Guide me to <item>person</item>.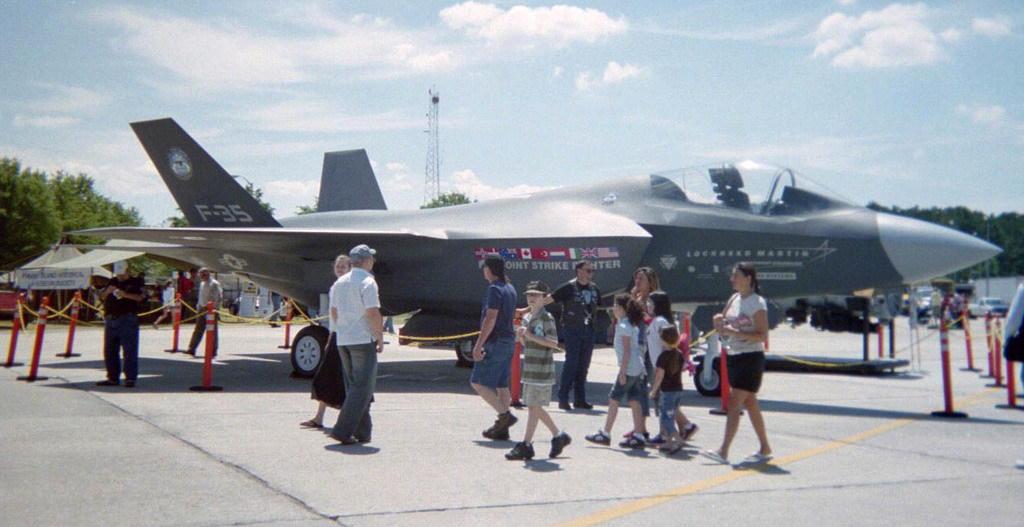
Guidance: (left=311, top=258, right=353, bottom=425).
